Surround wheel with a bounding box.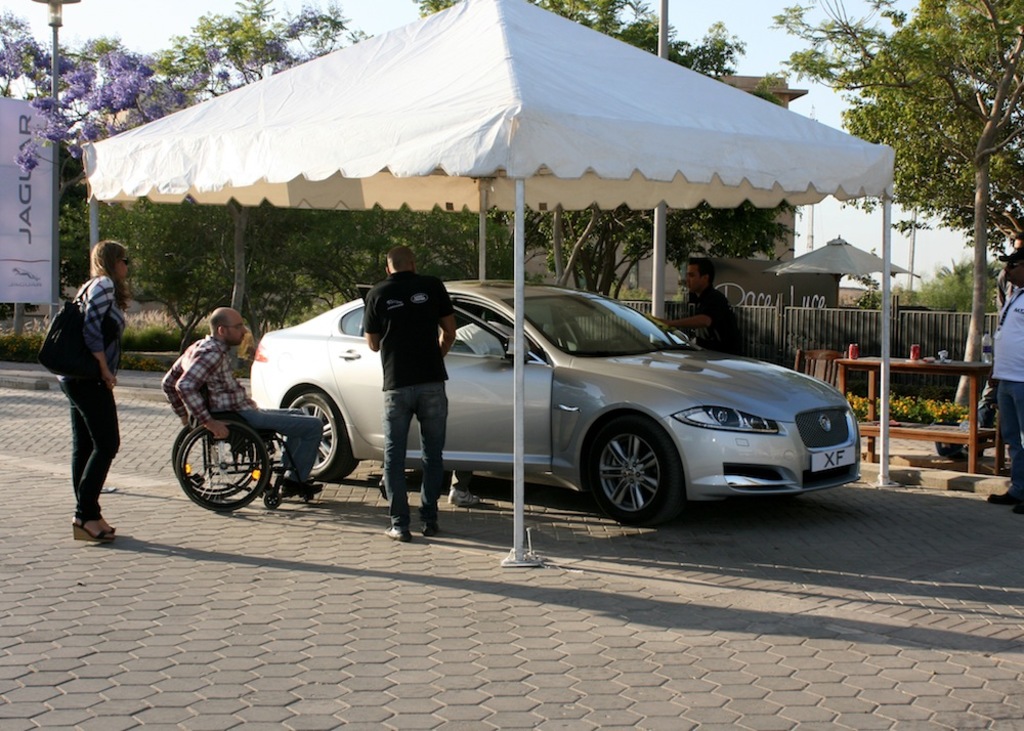
[175,418,275,515].
